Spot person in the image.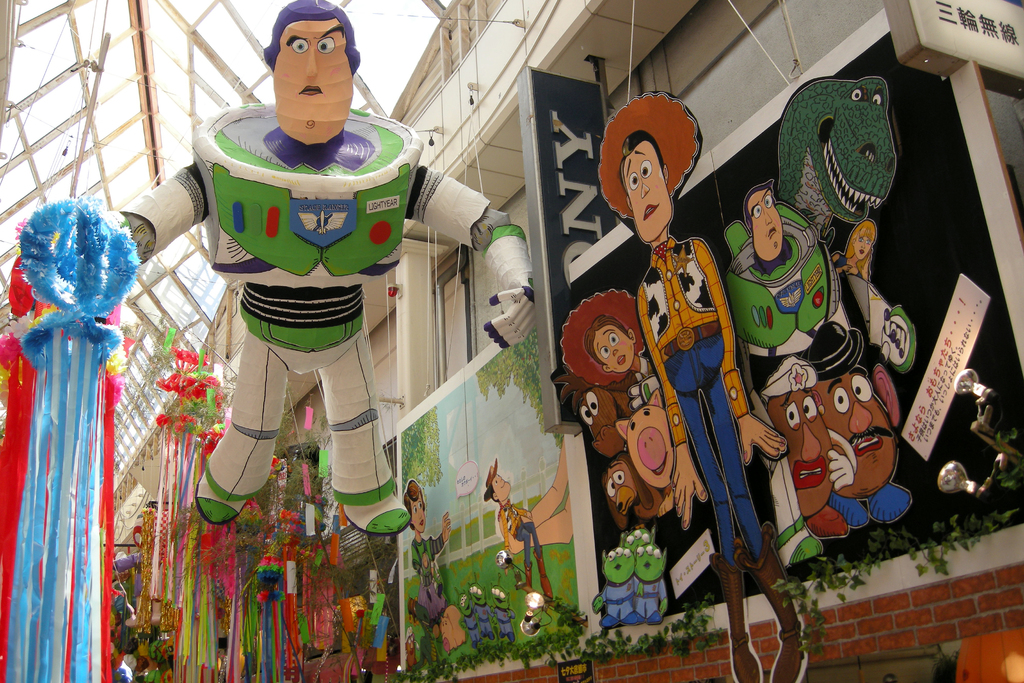
person found at select_region(812, 308, 911, 527).
